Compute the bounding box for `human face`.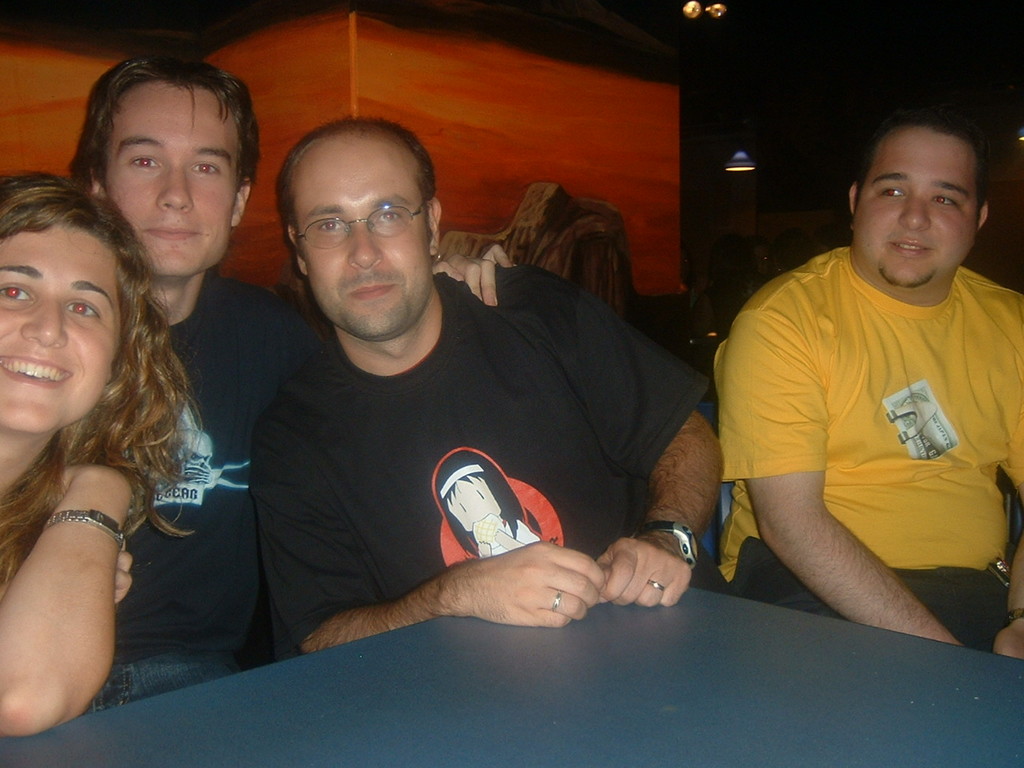
x1=288 y1=142 x2=434 y2=338.
